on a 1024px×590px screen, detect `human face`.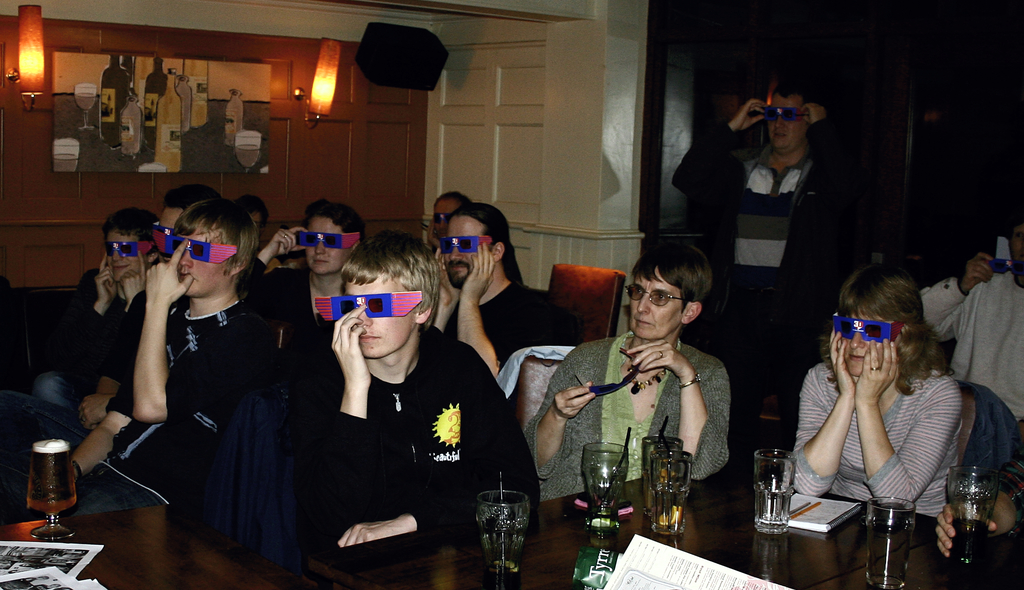
765, 92, 807, 152.
